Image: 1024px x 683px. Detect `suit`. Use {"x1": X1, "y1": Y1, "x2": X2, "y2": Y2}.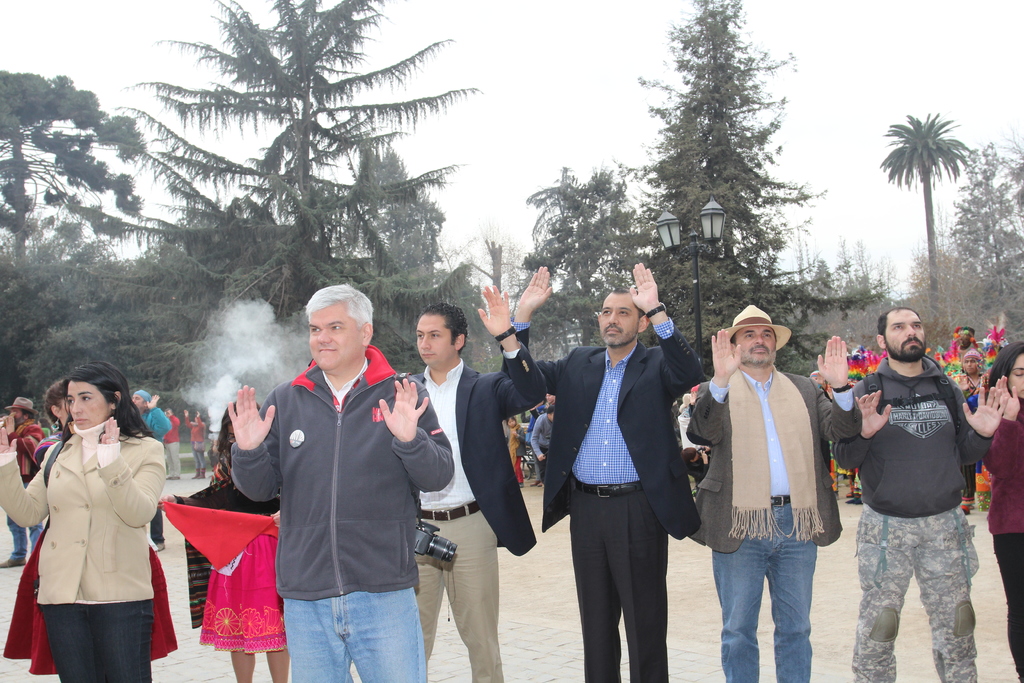
{"x1": 512, "y1": 322, "x2": 702, "y2": 682}.
